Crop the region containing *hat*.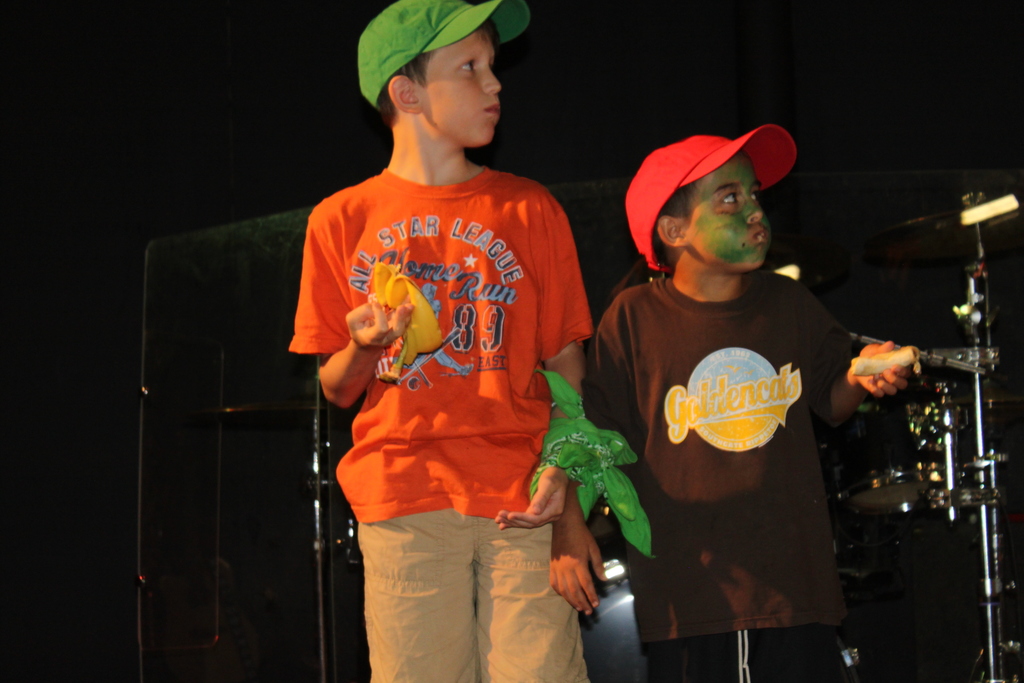
Crop region: select_region(624, 123, 797, 273).
